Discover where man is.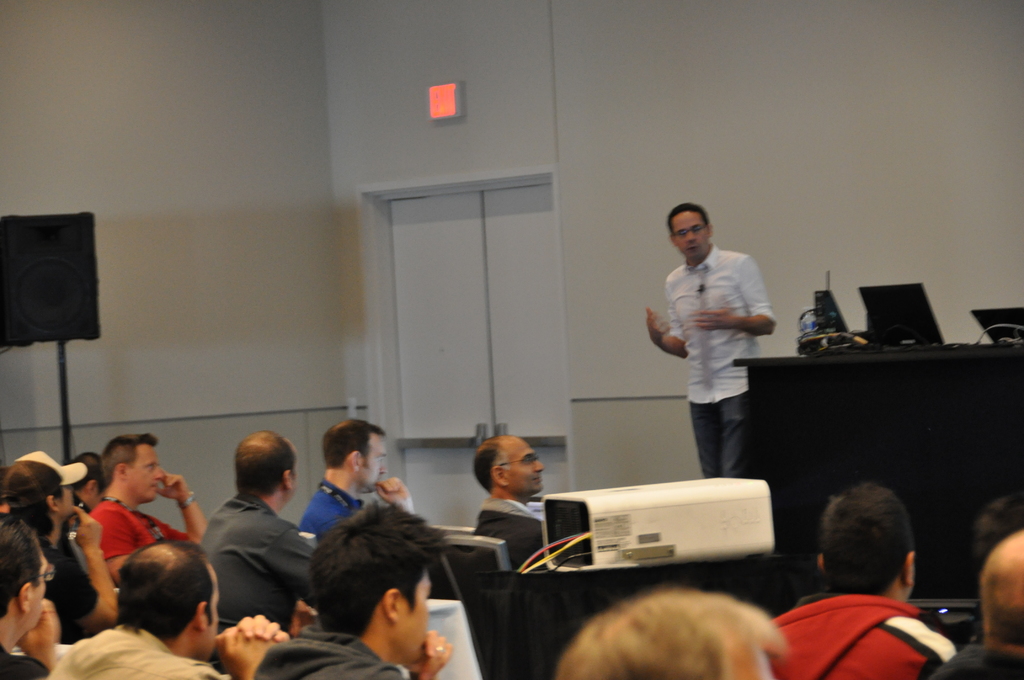
Discovered at {"x1": 87, "y1": 436, "x2": 205, "y2": 592}.
